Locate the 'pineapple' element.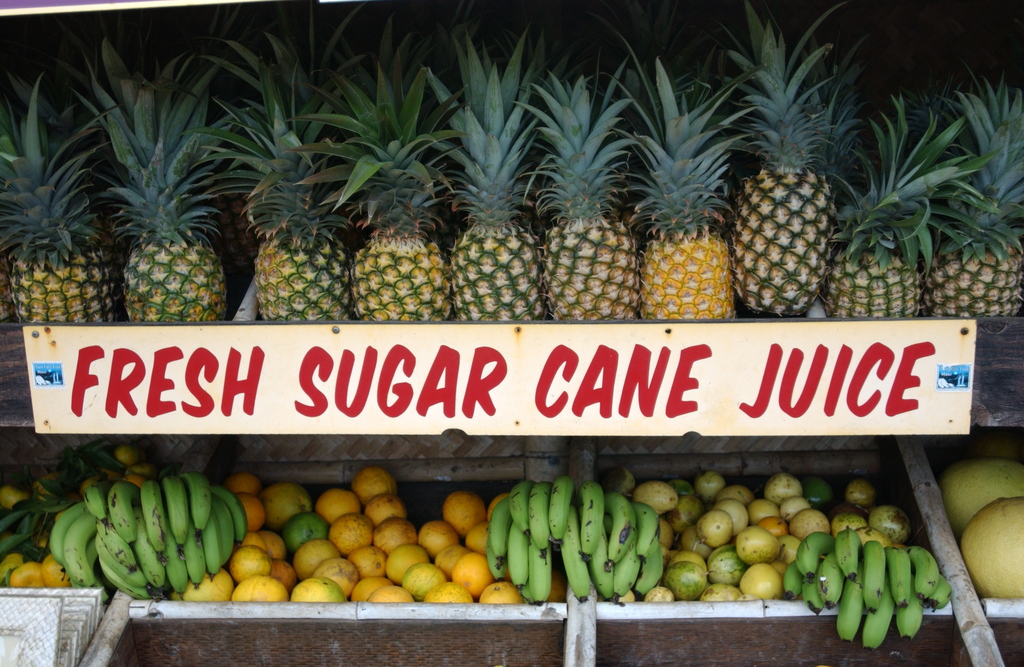
Element bbox: 630,55,741,320.
